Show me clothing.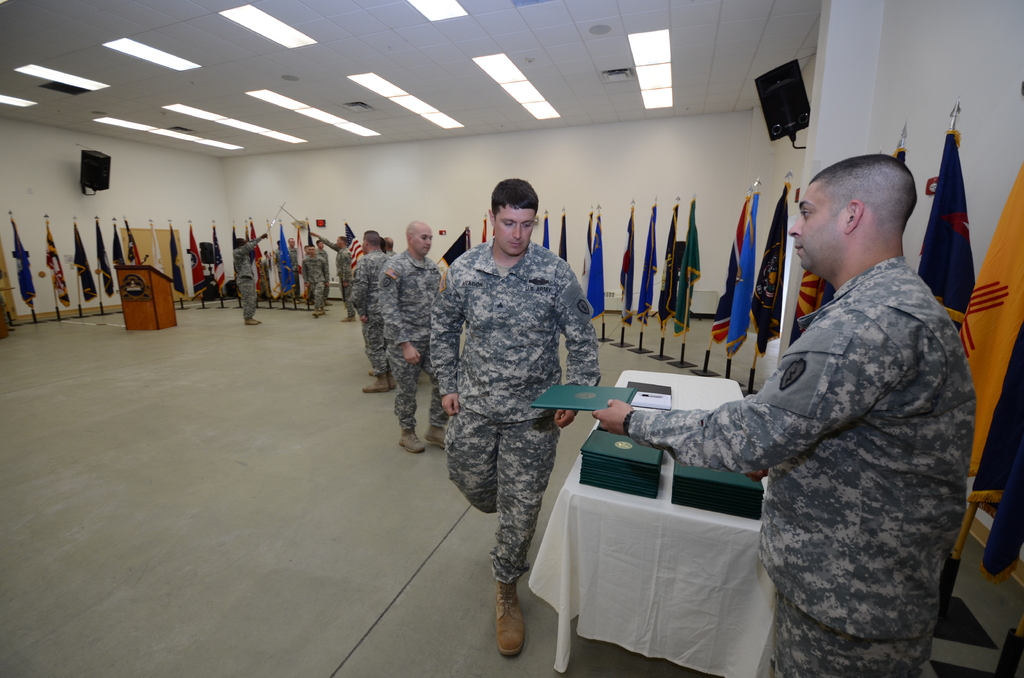
clothing is here: [x1=234, y1=238, x2=264, y2=318].
